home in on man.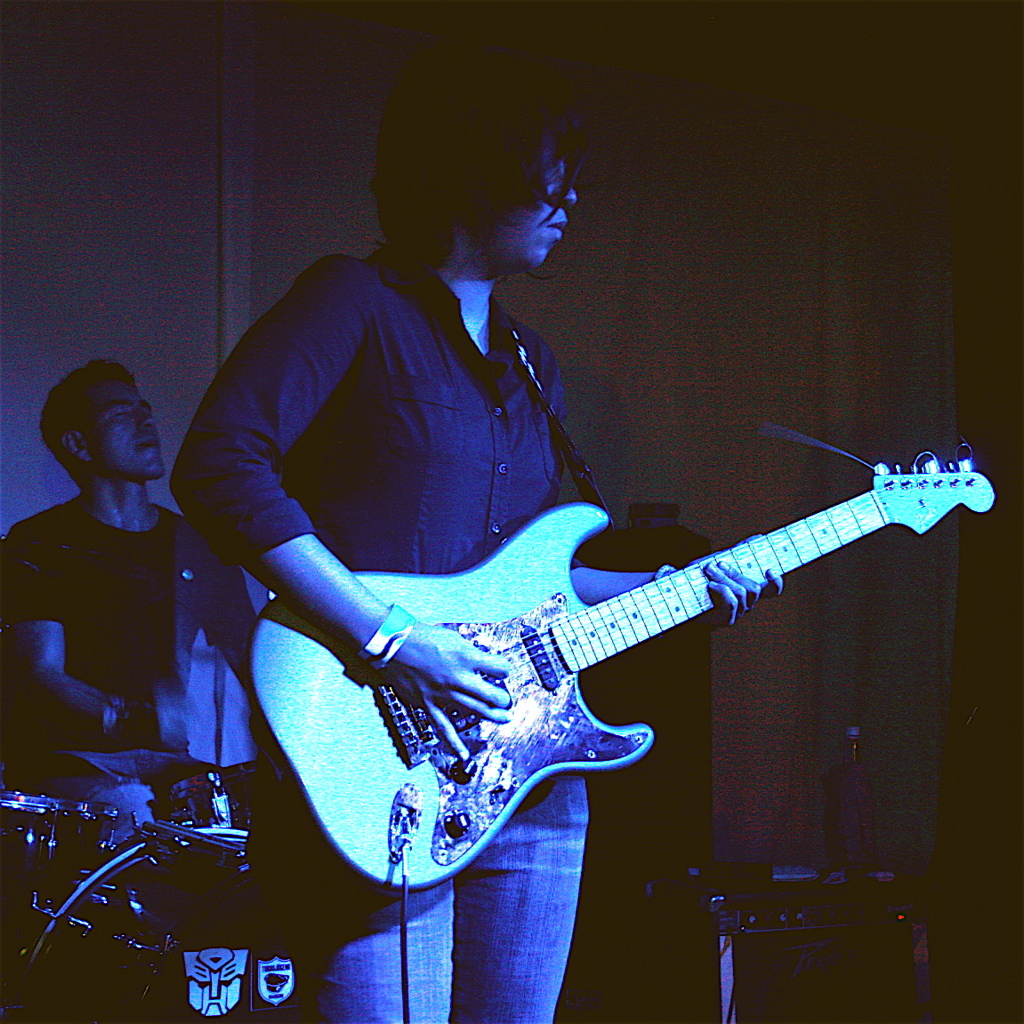
Homed in at [x1=13, y1=340, x2=254, y2=825].
